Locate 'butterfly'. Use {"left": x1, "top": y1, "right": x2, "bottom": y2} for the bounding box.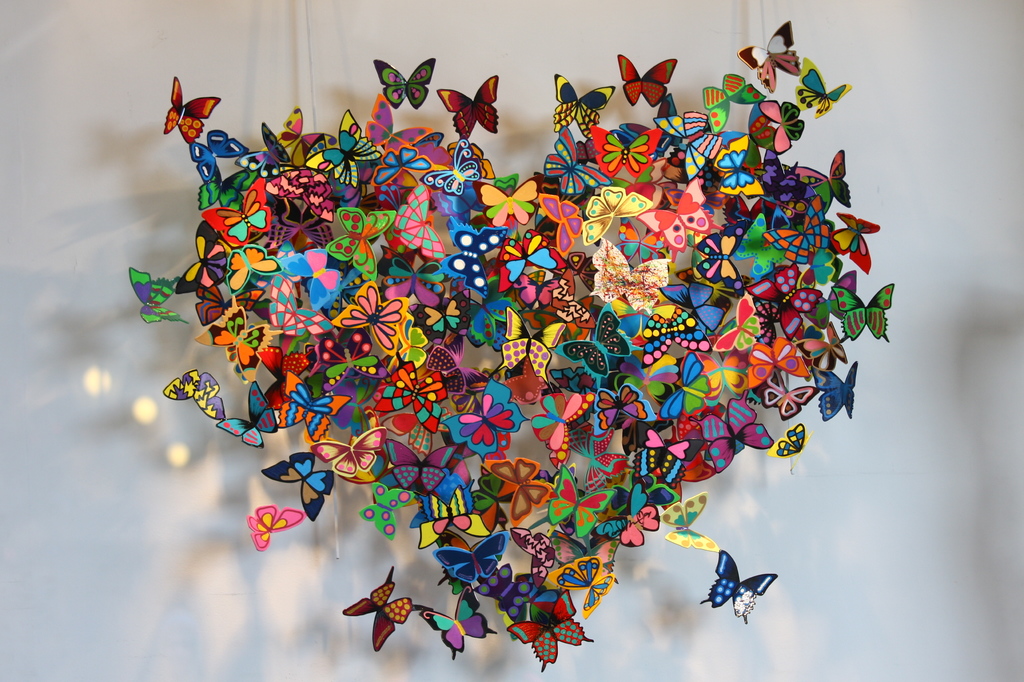
{"left": 660, "top": 491, "right": 722, "bottom": 557}.
